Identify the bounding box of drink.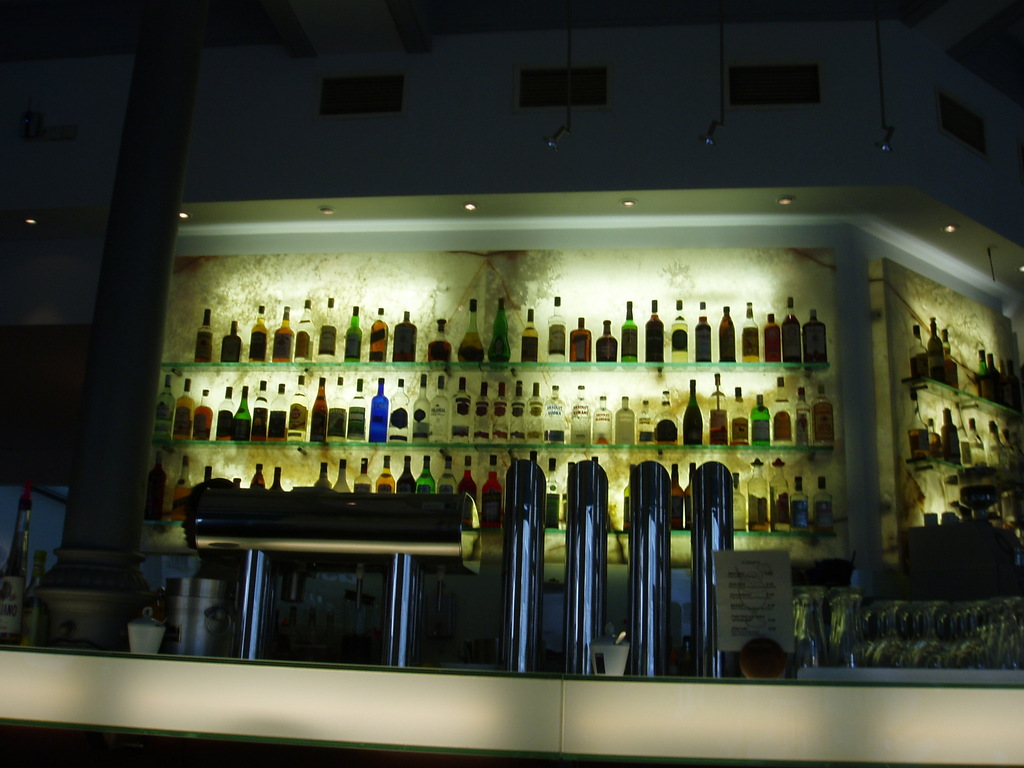
bbox(773, 371, 796, 445).
